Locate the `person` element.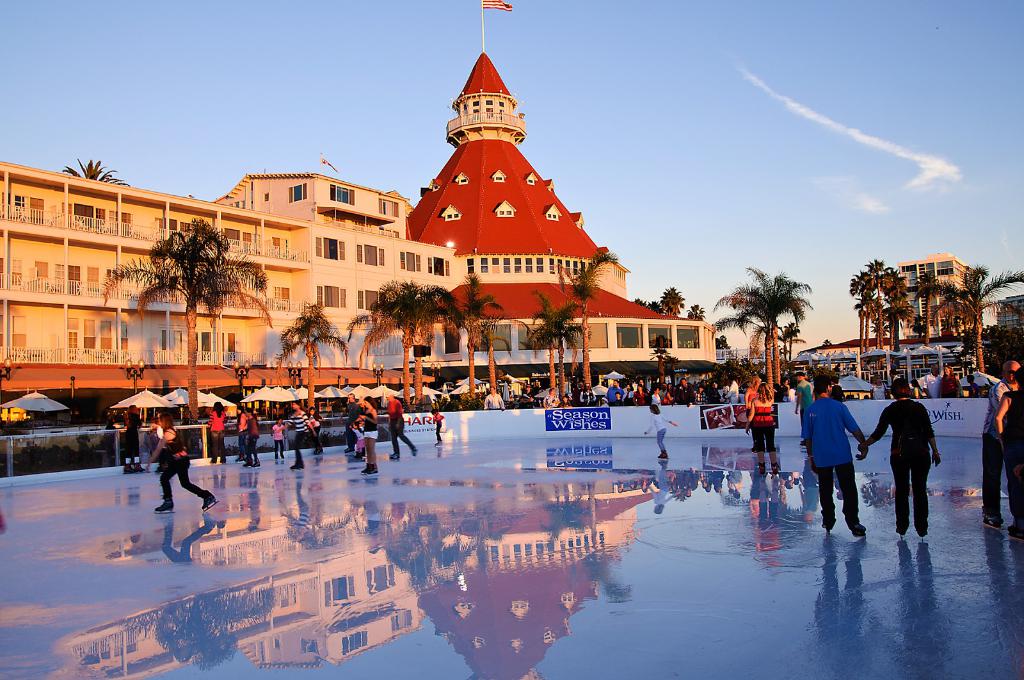
Element bbox: box=[744, 382, 780, 476].
